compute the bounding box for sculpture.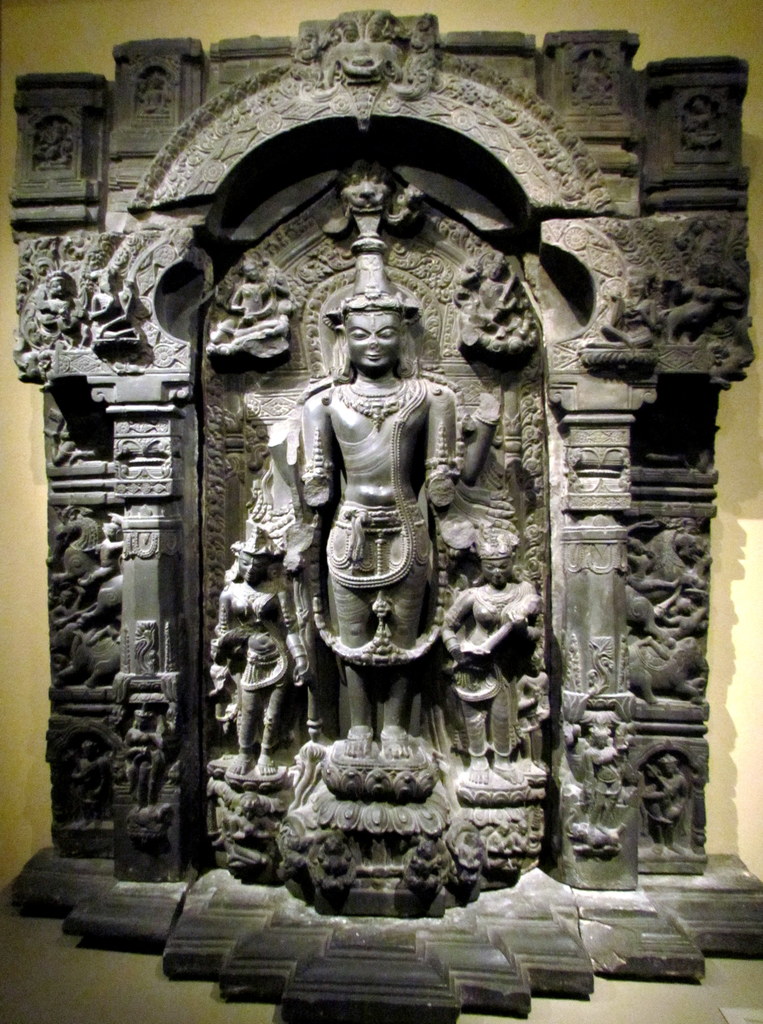
{"x1": 115, "y1": 708, "x2": 172, "y2": 811}.
